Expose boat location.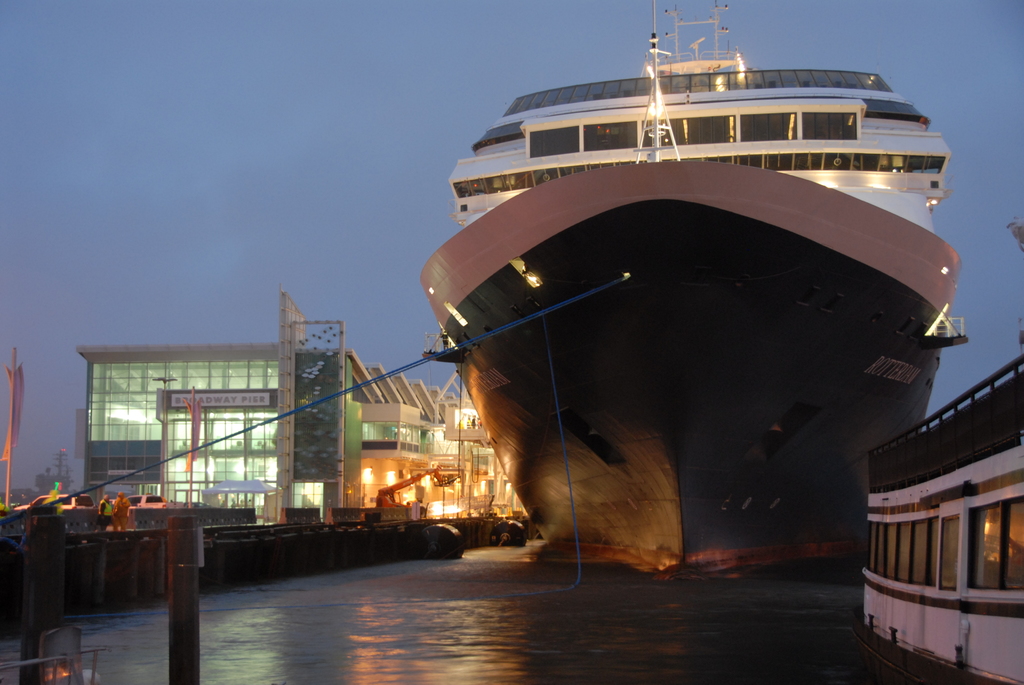
Exposed at (867,348,1023,684).
